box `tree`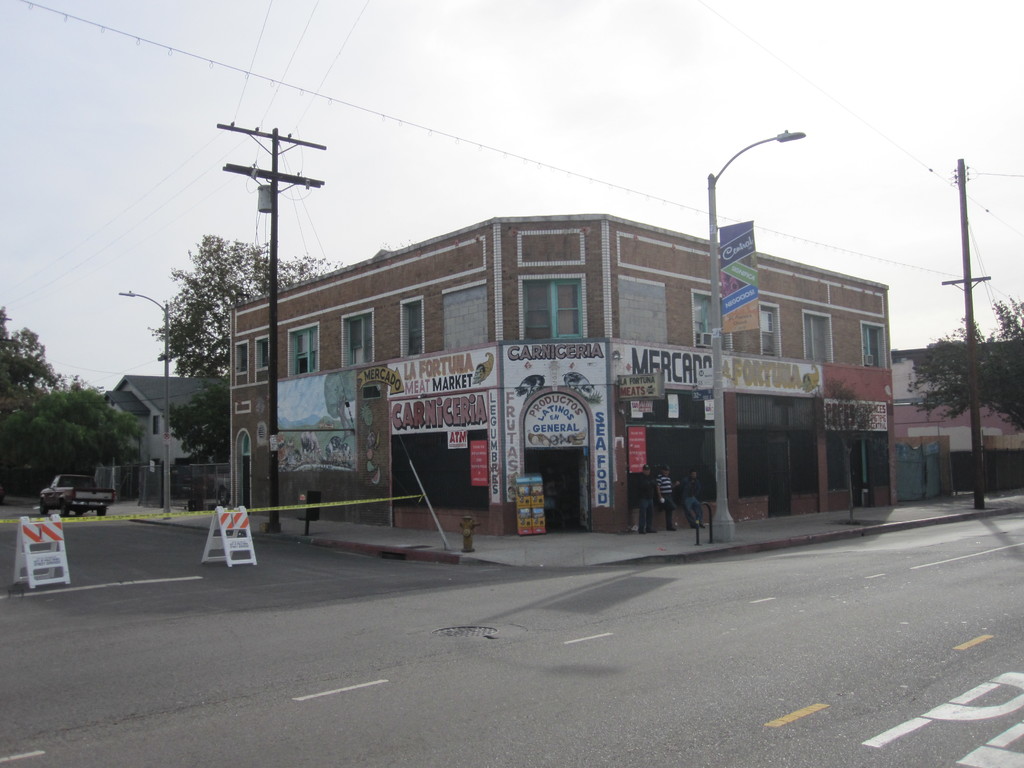
x1=141, y1=228, x2=351, y2=465
